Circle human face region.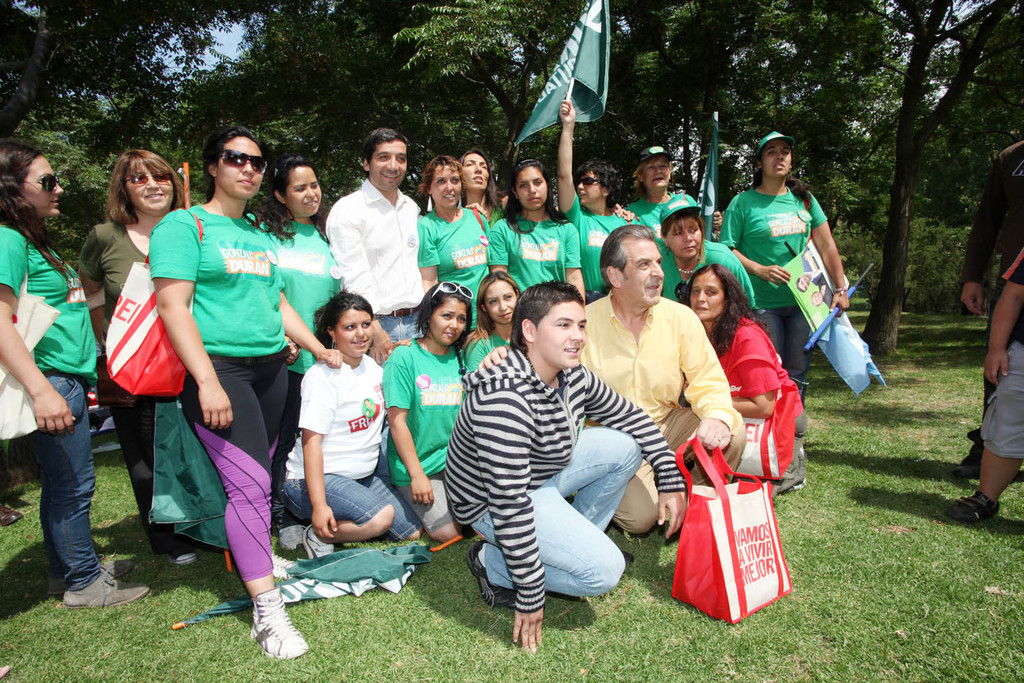
Region: bbox(811, 292, 822, 305).
